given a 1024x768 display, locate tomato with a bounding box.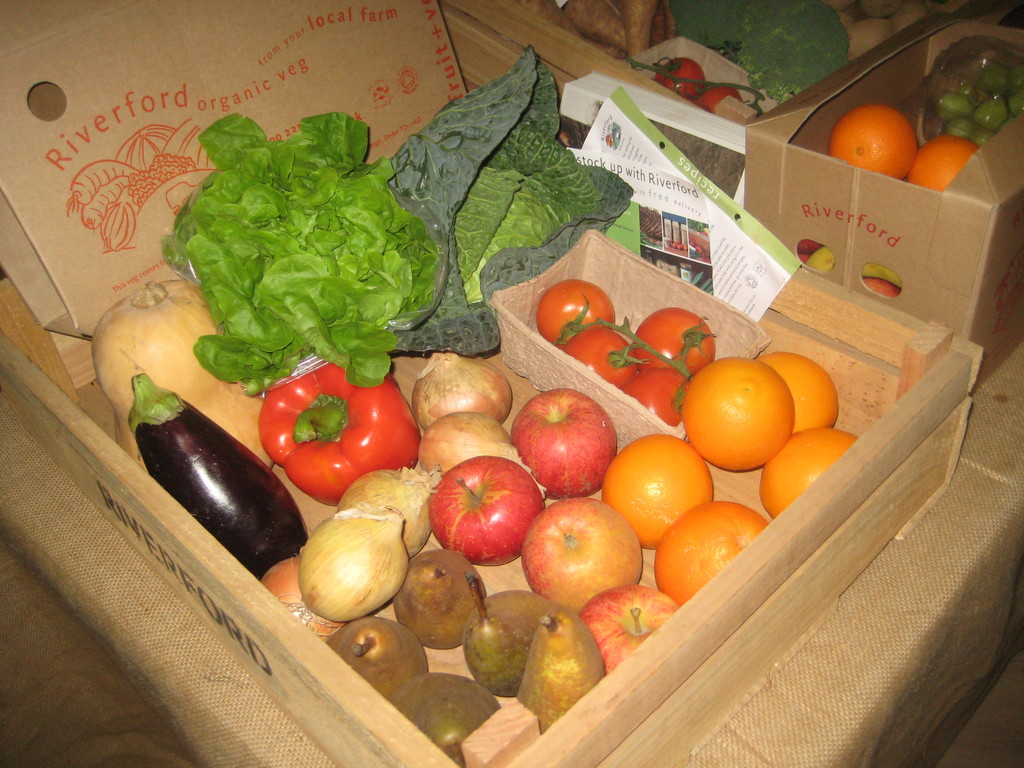
Located: 632:308:715:380.
